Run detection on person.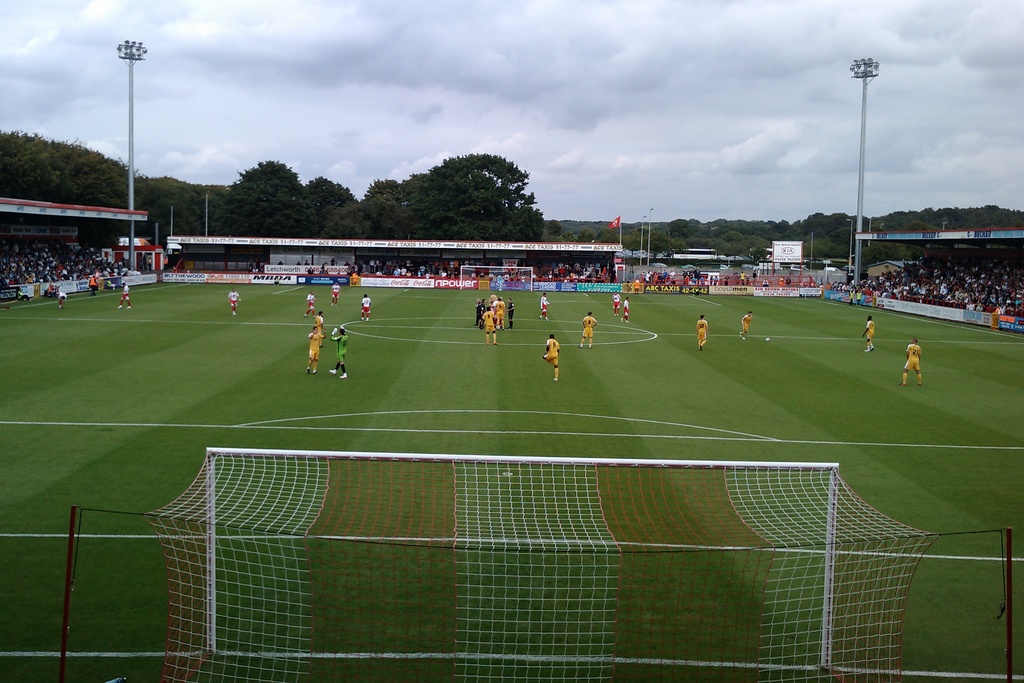
Result: [580,314,597,347].
